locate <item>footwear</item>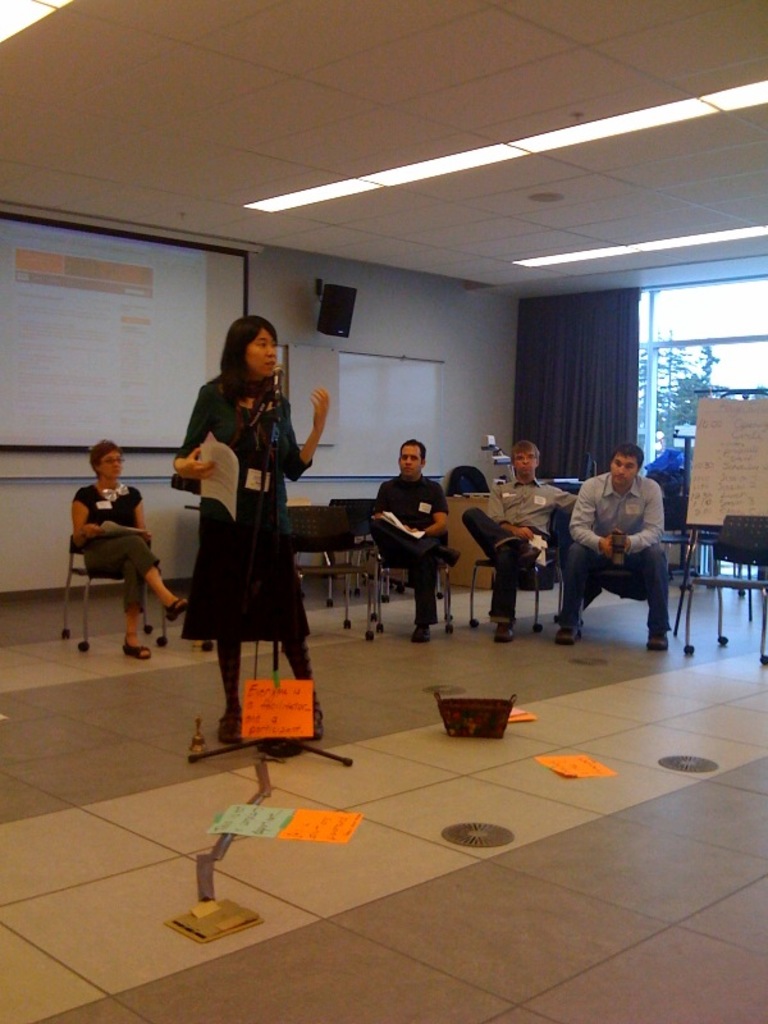
BBox(218, 709, 243, 746)
